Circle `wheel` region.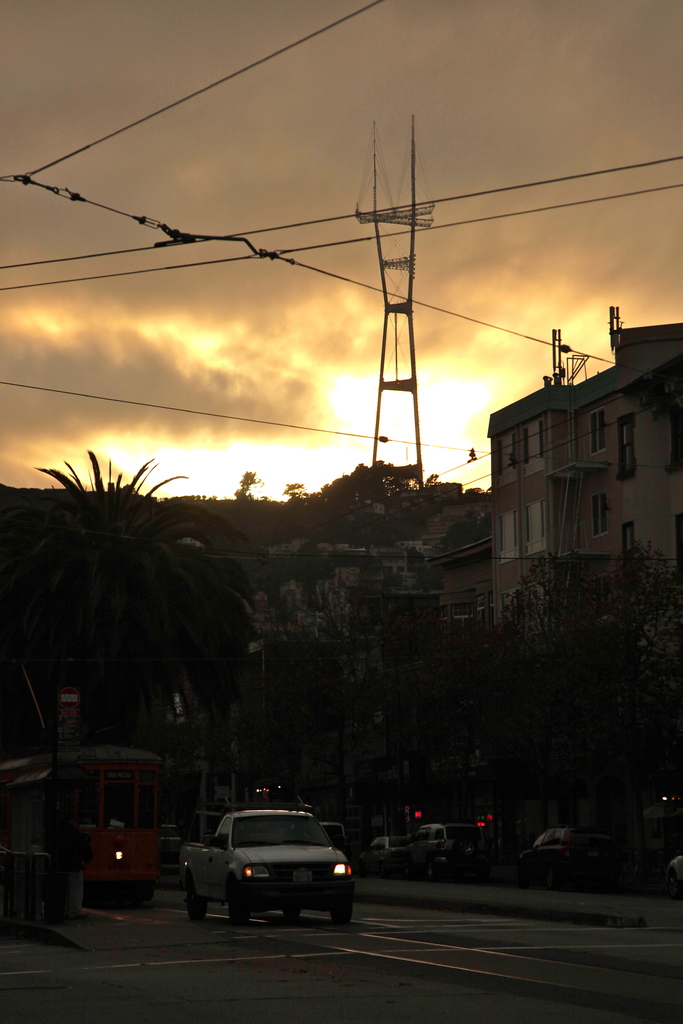
Region: (185,870,210,925).
